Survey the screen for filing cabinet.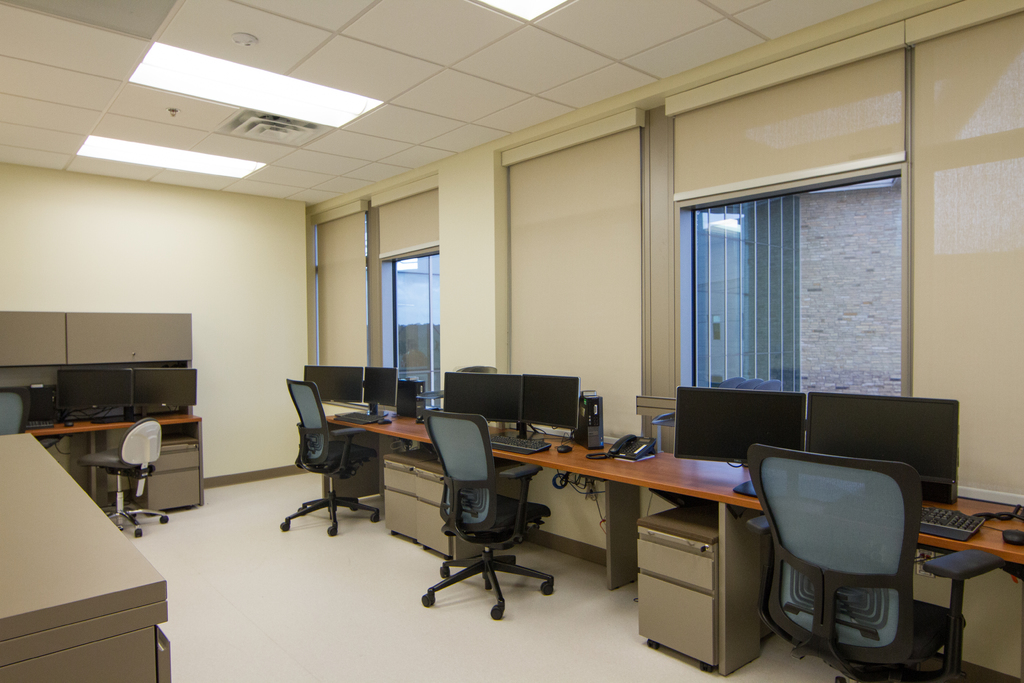
Survey found: 375:448:412:540.
